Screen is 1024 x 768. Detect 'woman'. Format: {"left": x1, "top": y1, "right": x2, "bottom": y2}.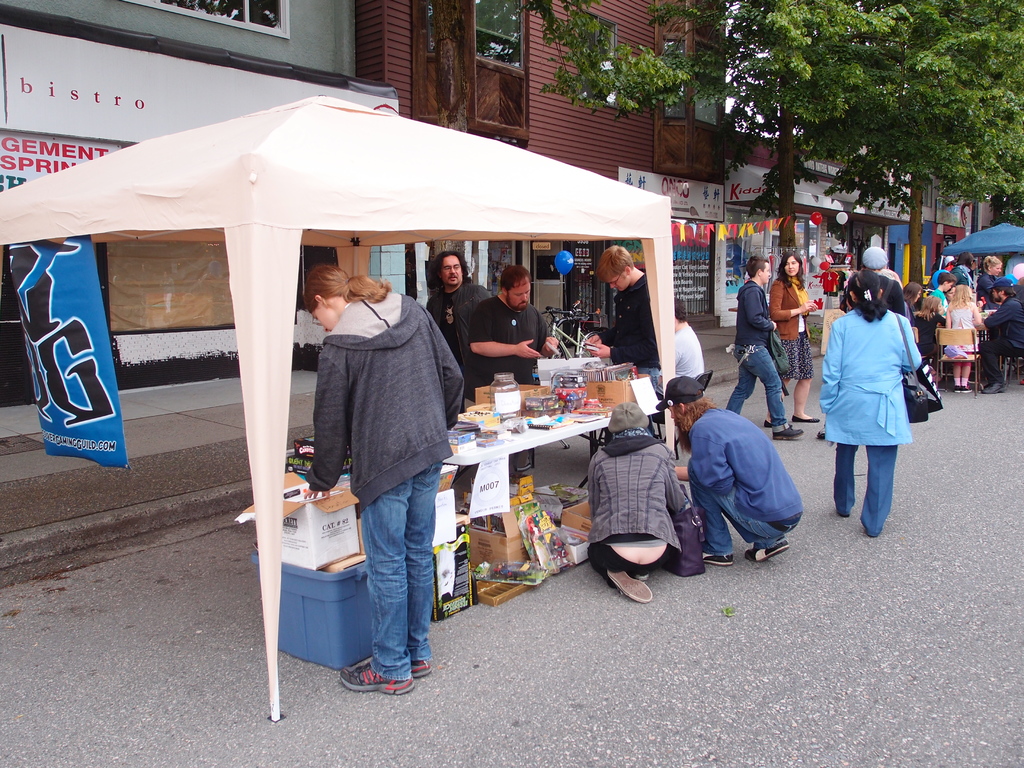
{"left": 298, "top": 264, "right": 468, "bottom": 699}.
